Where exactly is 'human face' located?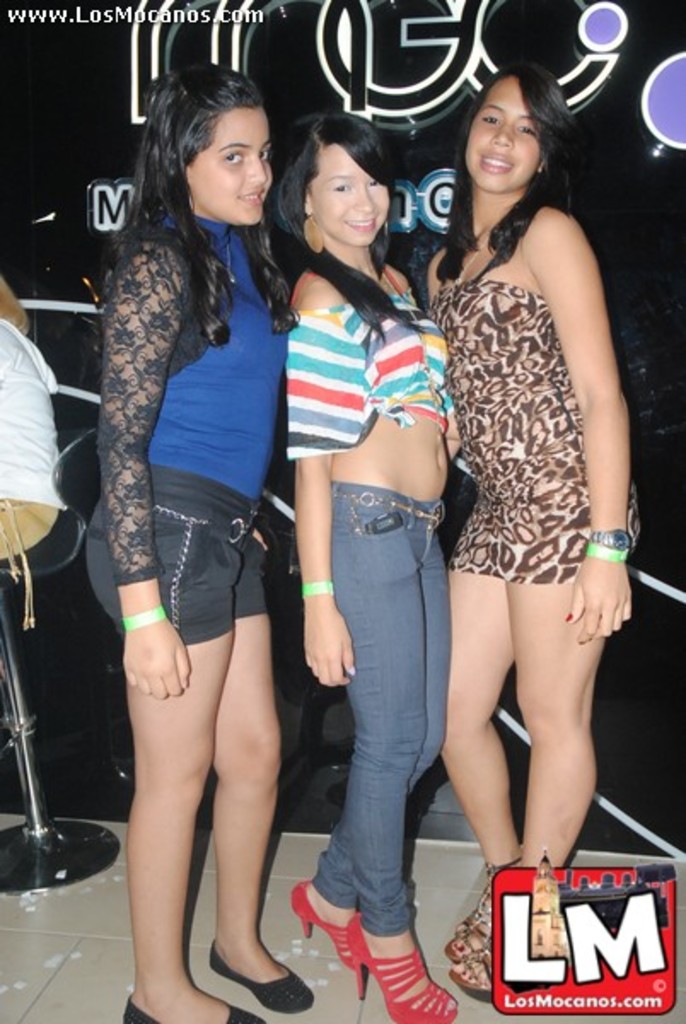
Its bounding box is left=459, top=79, right=529, bottom=195.
